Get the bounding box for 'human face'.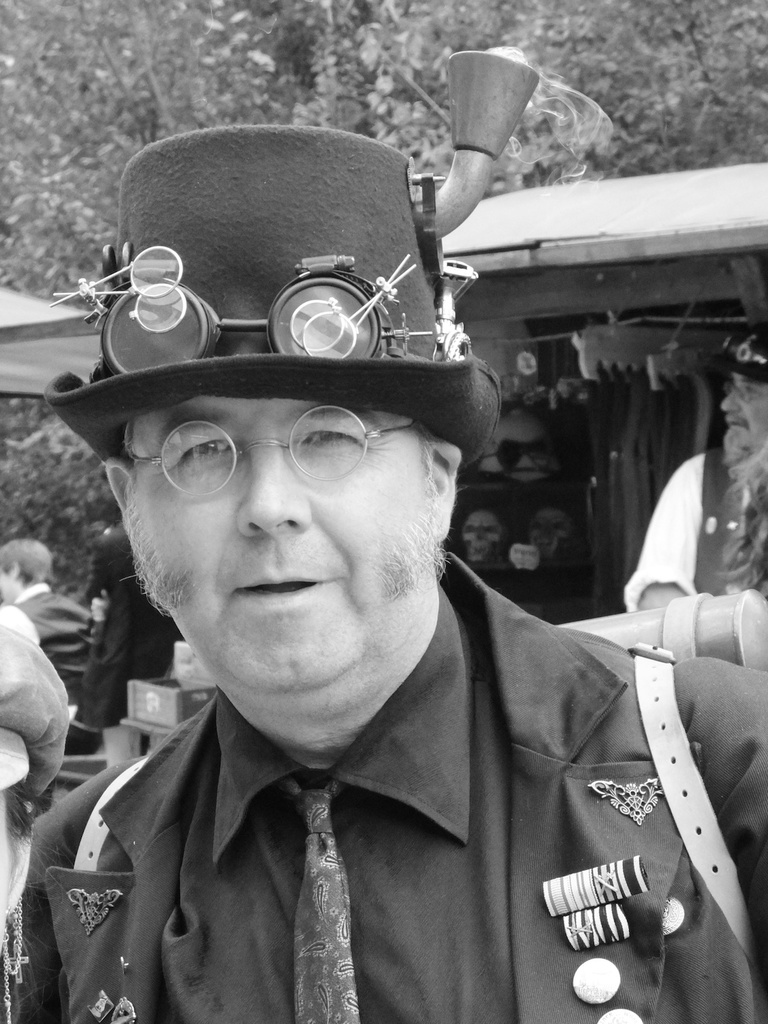
l=124, t=393, r=438, b=701.
